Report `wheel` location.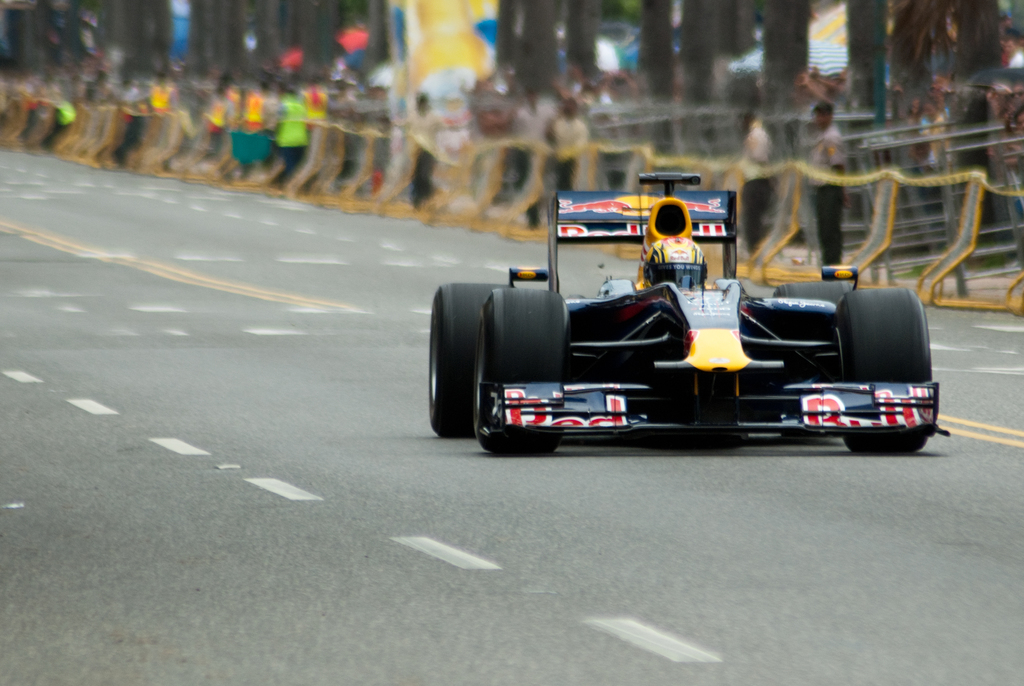
Report: crop(833, 284, 938, 453).
